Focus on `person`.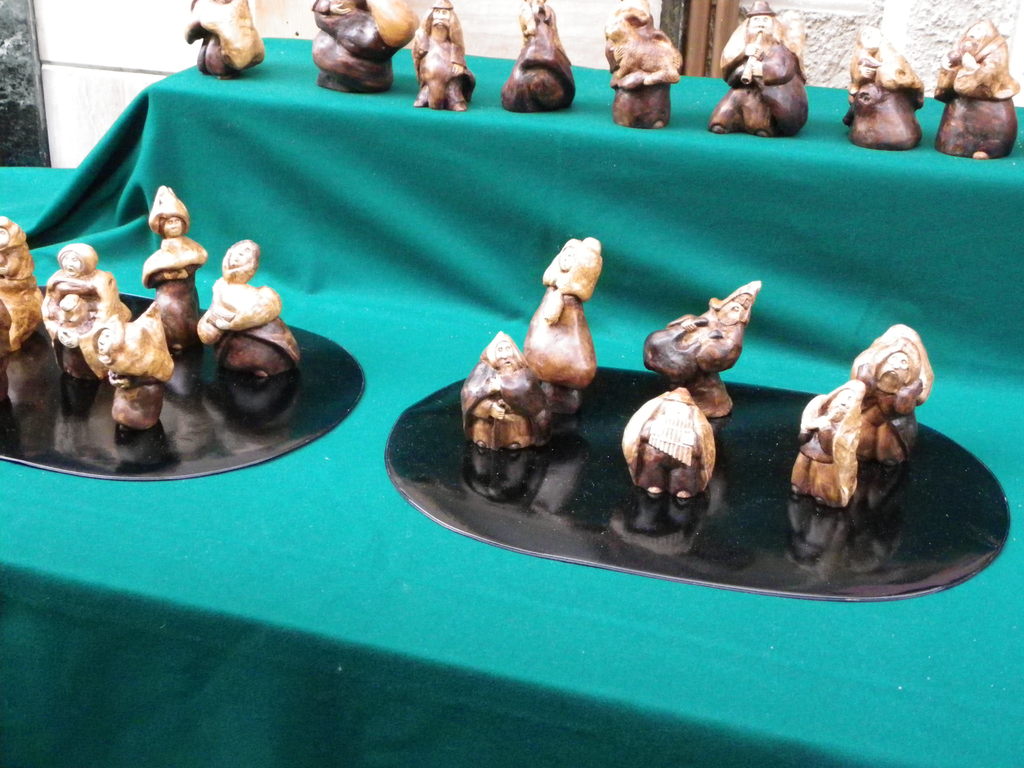
Focused at locate(41, 239, 134, 389).
